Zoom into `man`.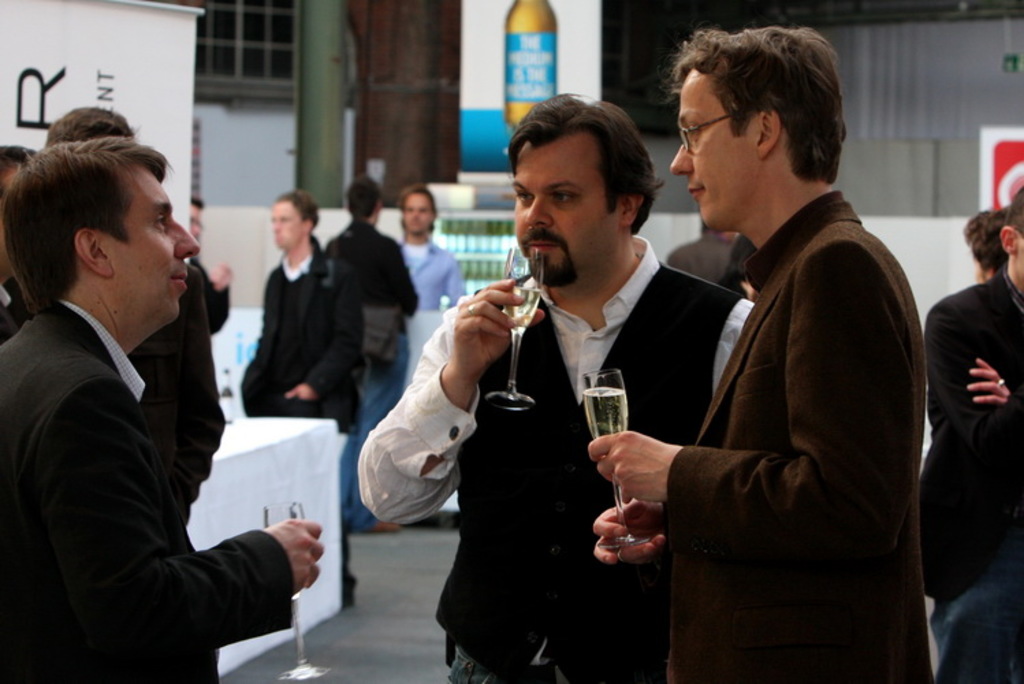
Zoom target: {"x1": 667, "y1": 211, "x2": 745, "y2": 291}.
